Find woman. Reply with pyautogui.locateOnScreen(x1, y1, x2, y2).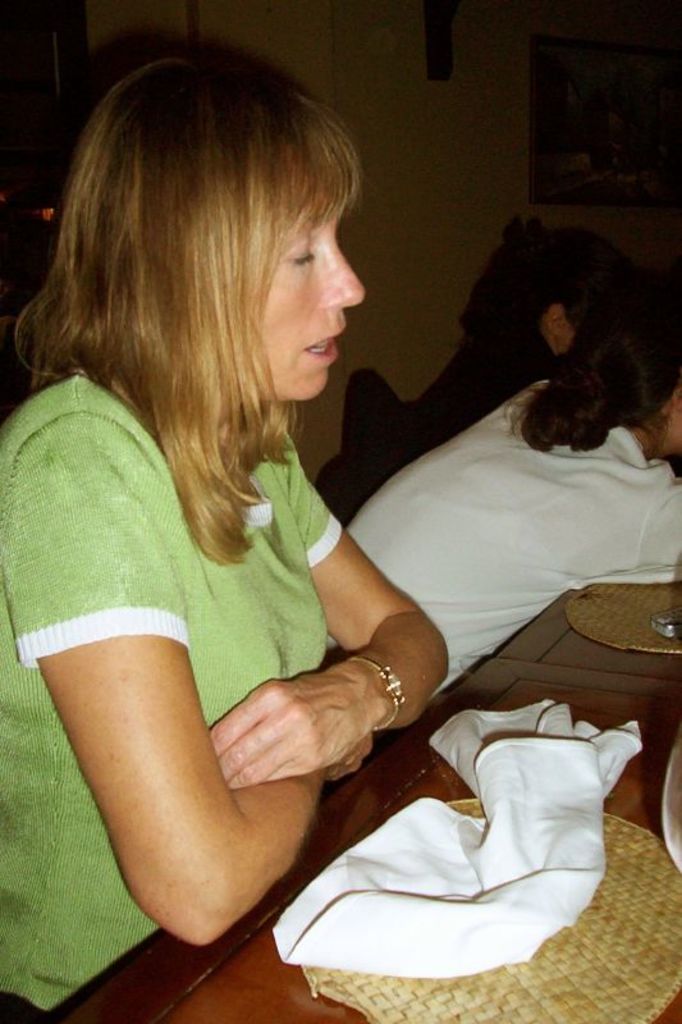
pyautogui.locateOnScreen(325, 302, 681, 698).
